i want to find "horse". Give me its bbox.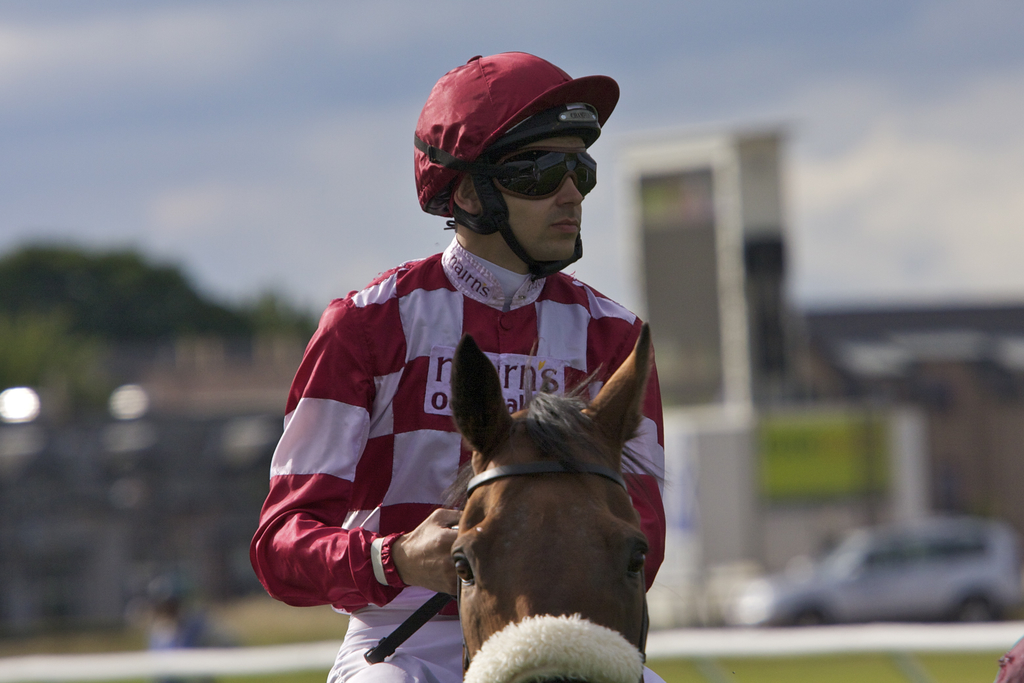
447,321,652,682.
